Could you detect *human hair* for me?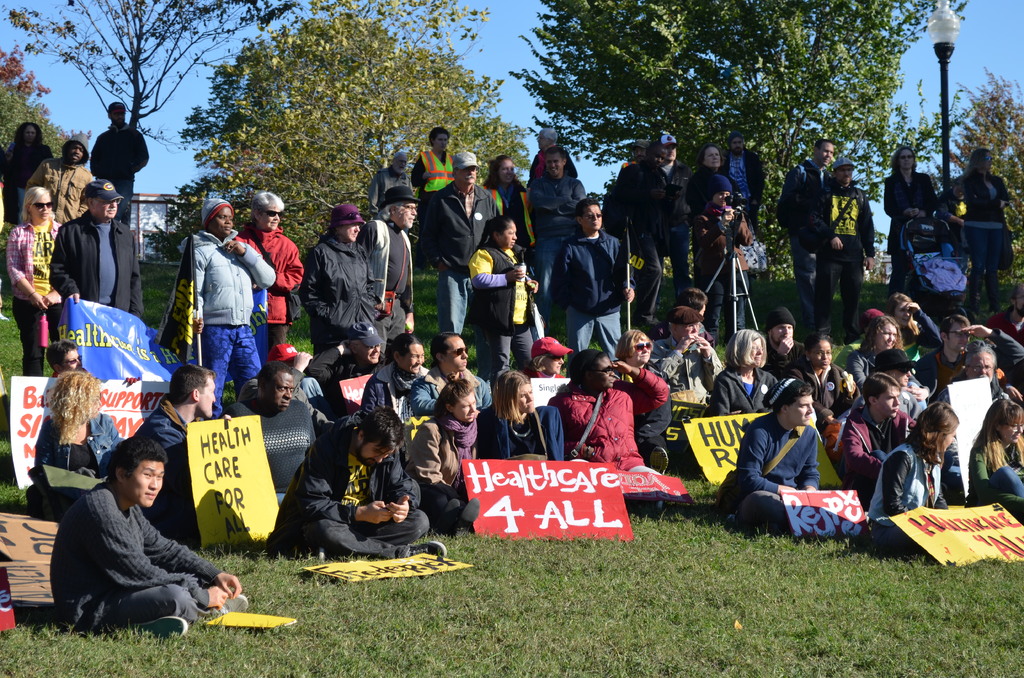
Detection result: detection(391, 335, 421, 355).
